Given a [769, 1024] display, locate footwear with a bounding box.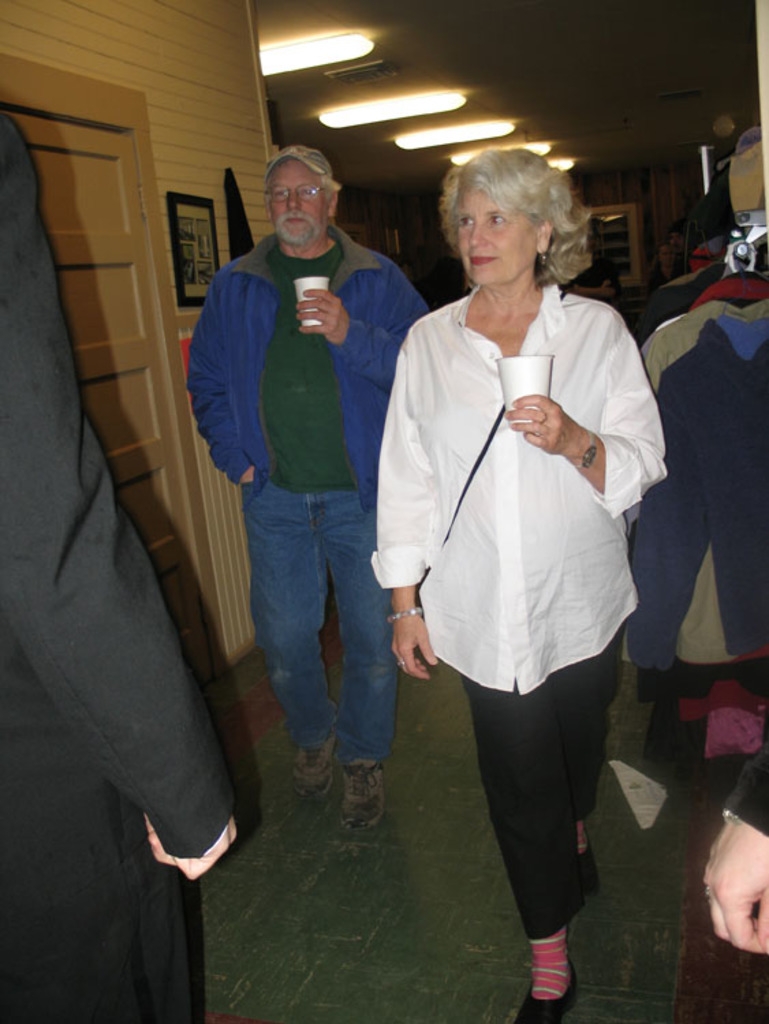
Located: {"x1": 322, "y1": 763, "x2": 396, "y2": 844}.
